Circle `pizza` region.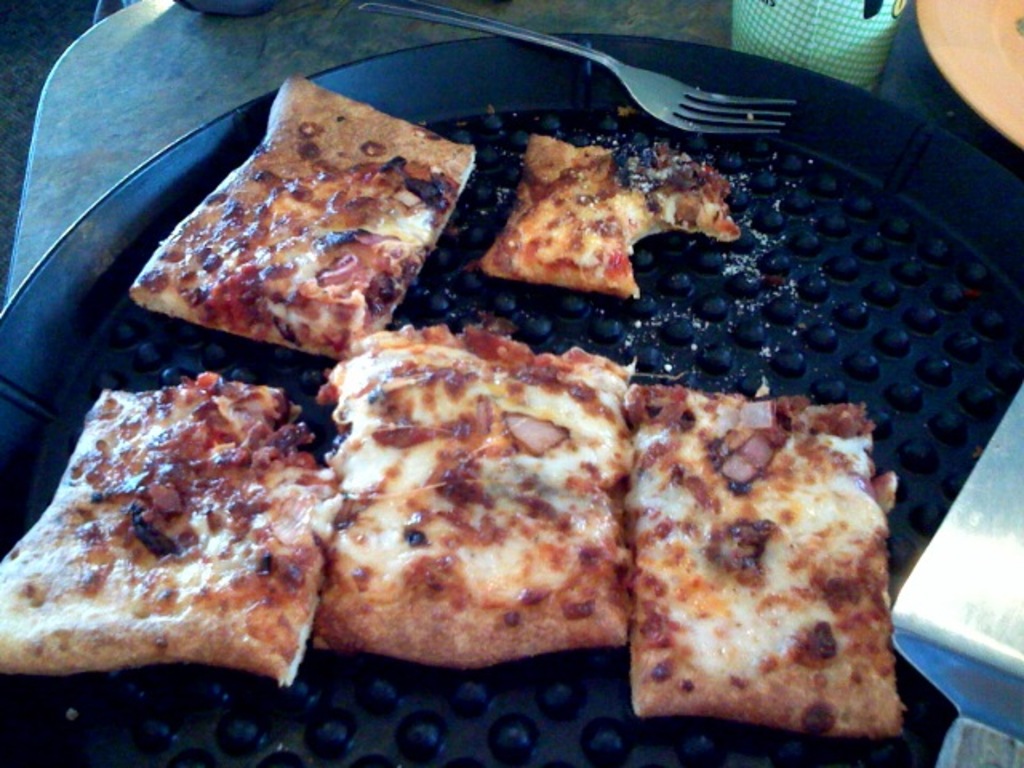
Region: {"x1": 614, "y1": 403, "x2": 906, "y2": 767}.
